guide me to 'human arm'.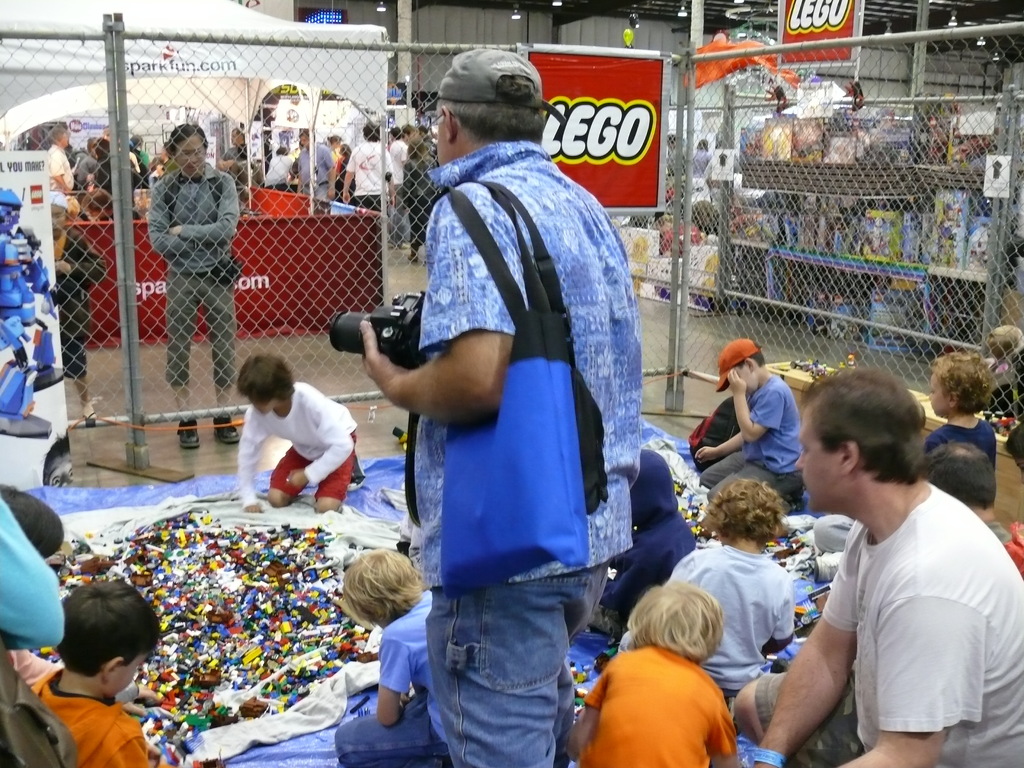
Guidance: [x1=605, y1=548, x2=661, y2=614].
